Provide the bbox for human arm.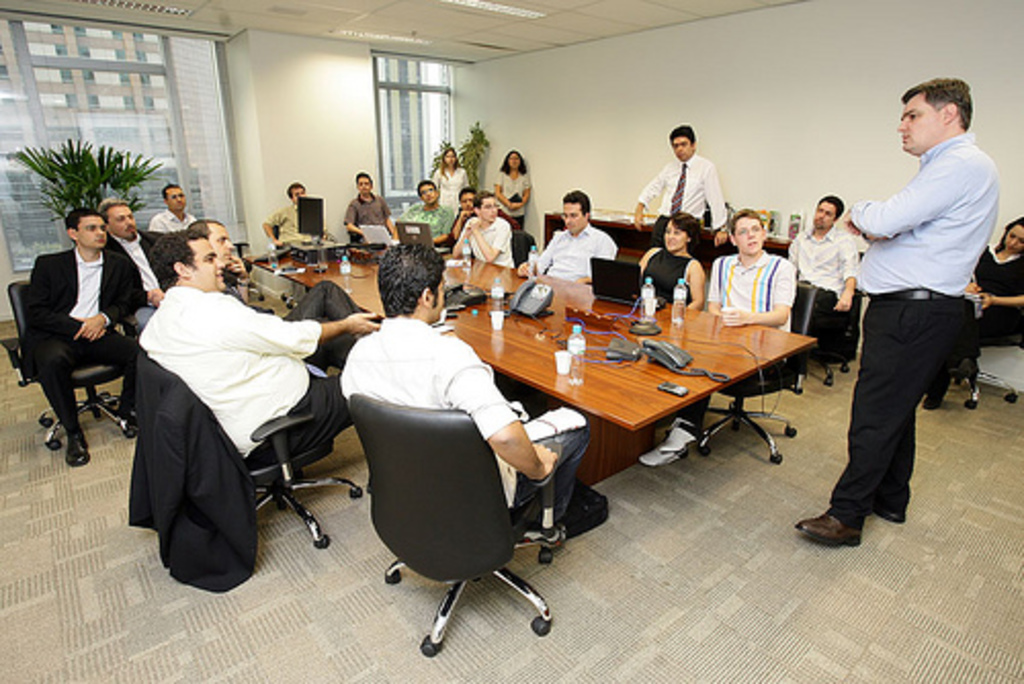
[x1=709, y1=262, x2=723, y2=315].
